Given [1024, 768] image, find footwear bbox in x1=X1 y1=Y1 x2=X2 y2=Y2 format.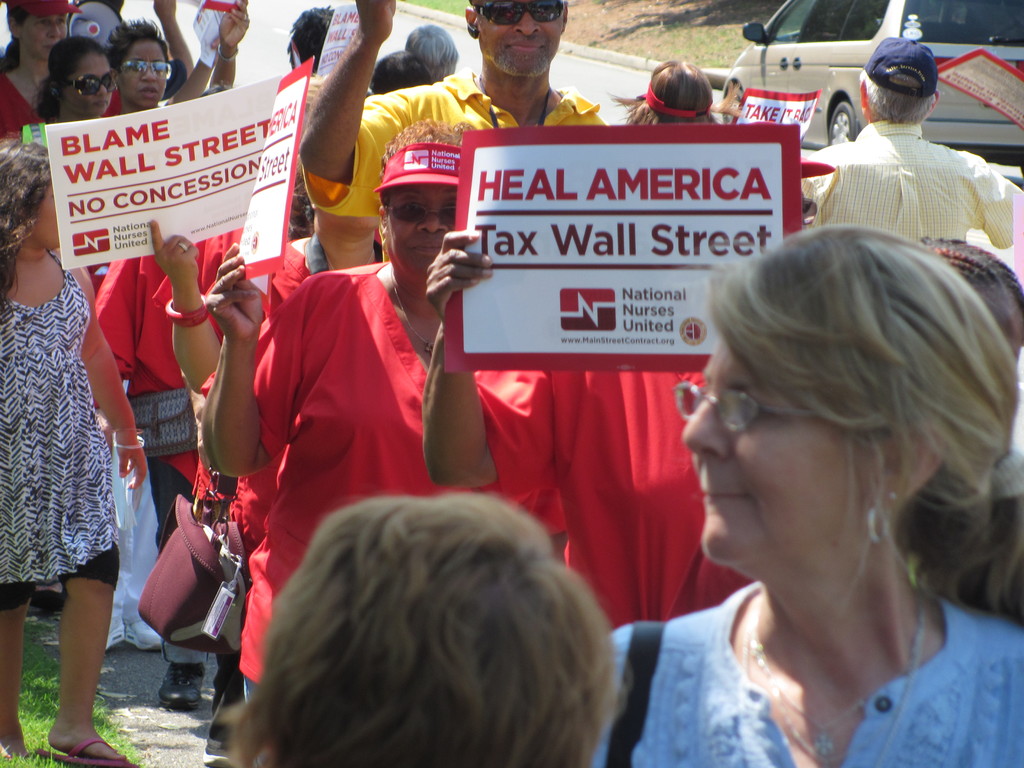
x1=32 y1=736 x2=141 y2=767.
